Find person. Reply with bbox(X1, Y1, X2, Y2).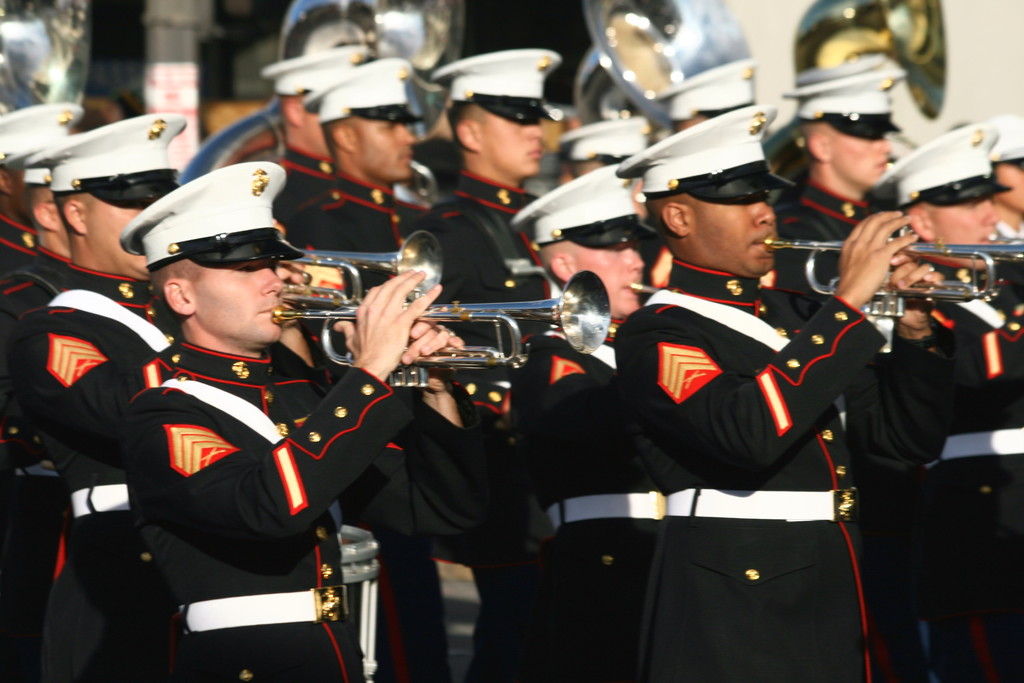
bbox(287, 55, 434, 244).
